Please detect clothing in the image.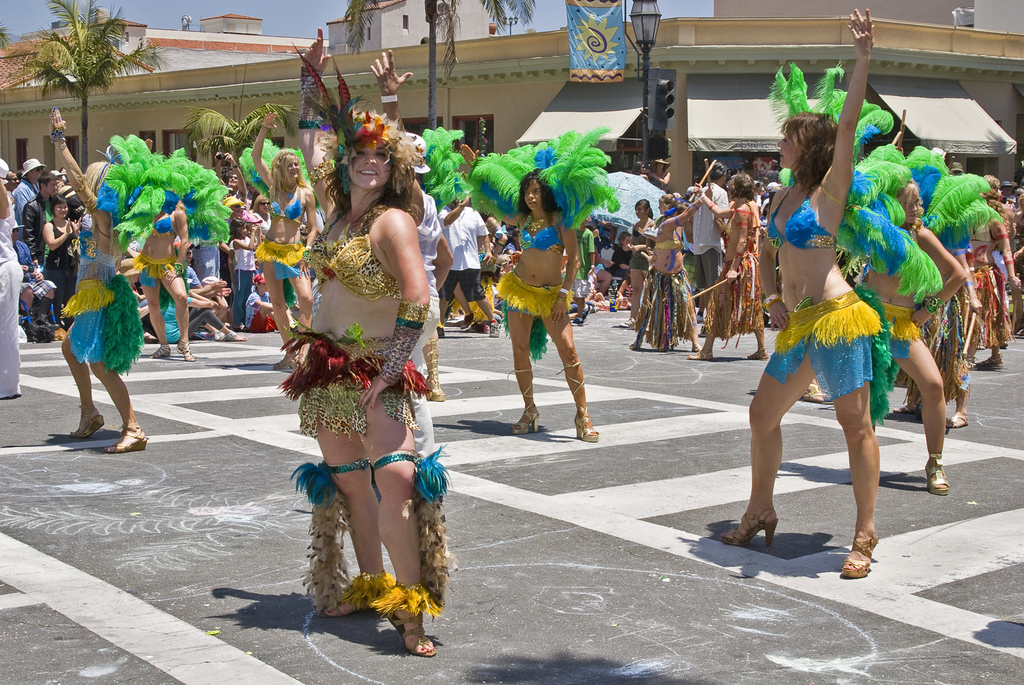
box=[698, 198, 759, 334].
